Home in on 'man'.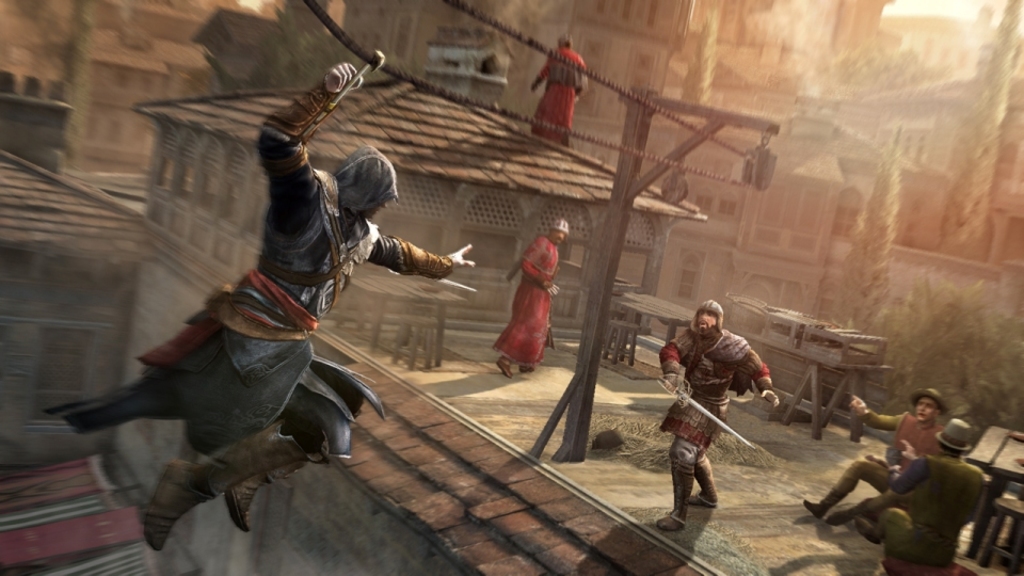
Homed in at box=[44, 57, 469, 557].
